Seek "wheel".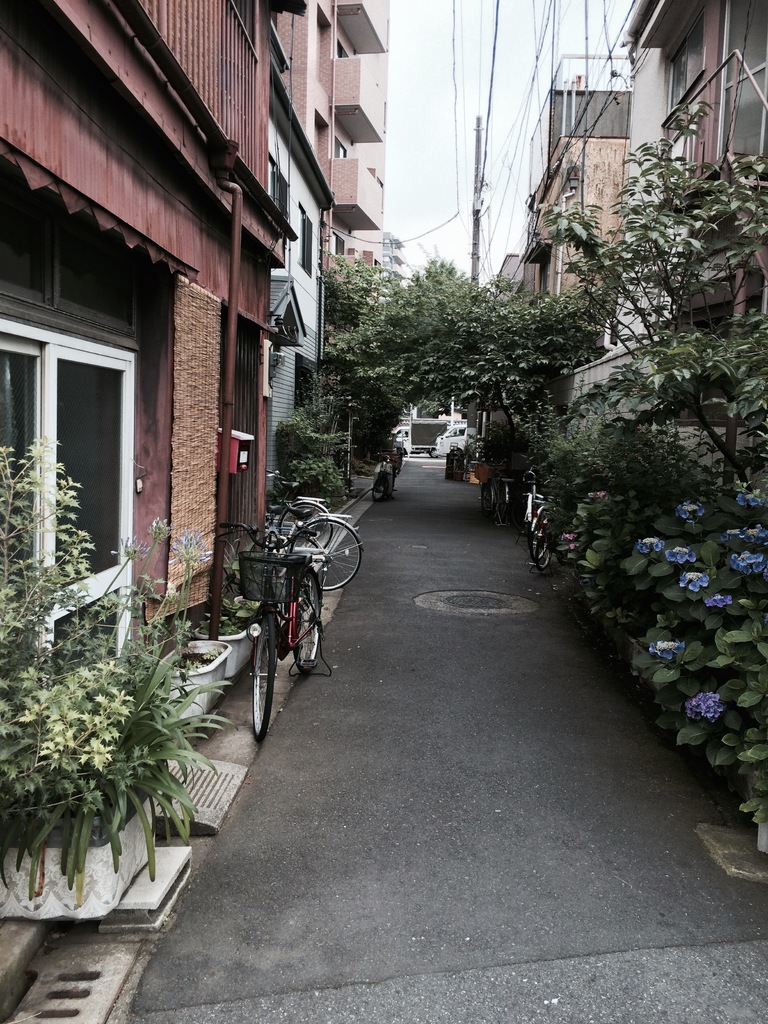
(291, 573, 319, 670).
